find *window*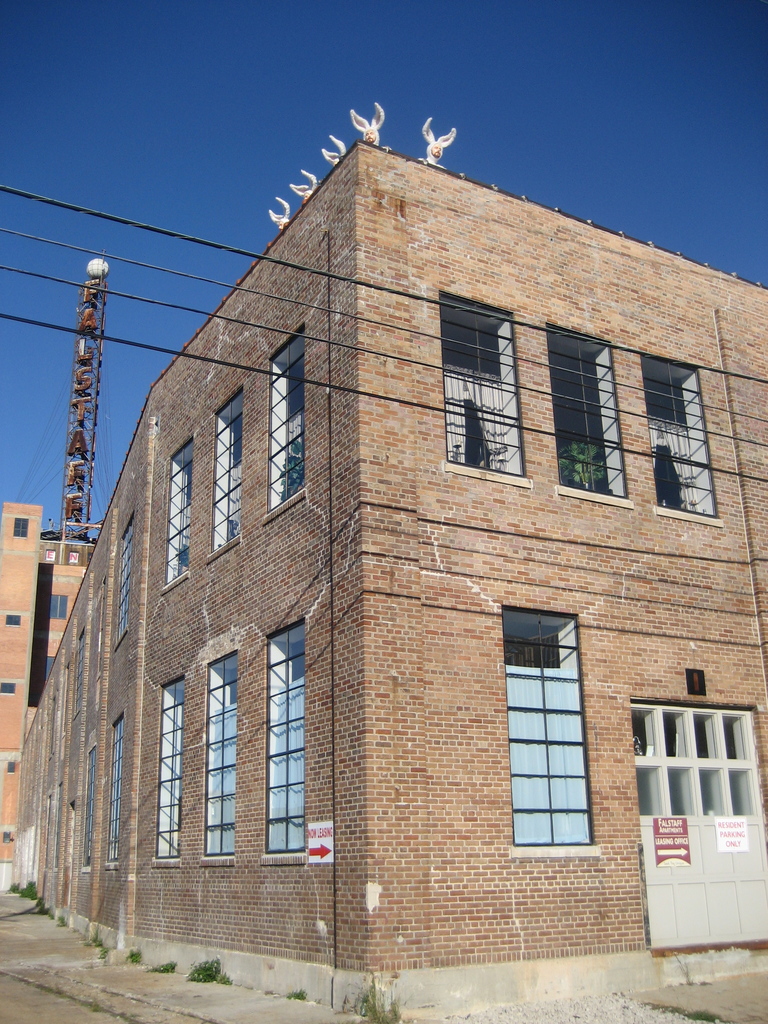
(0, 612, 22, 624)
